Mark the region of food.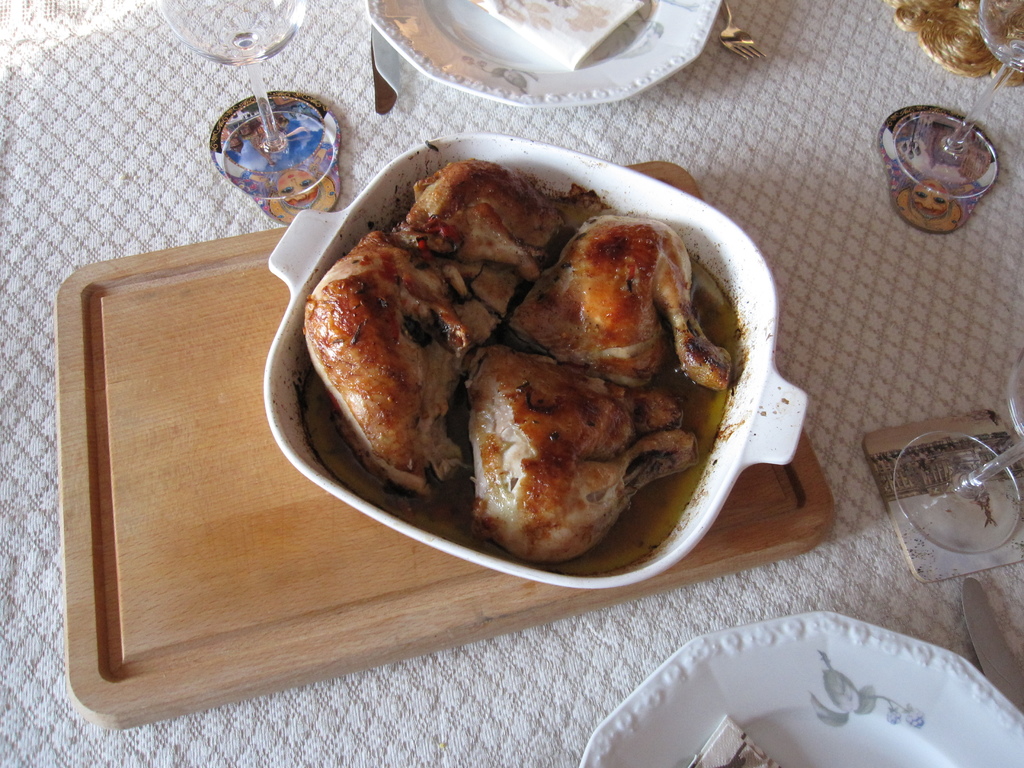
Region: rect(316, 157, 746, 572).
